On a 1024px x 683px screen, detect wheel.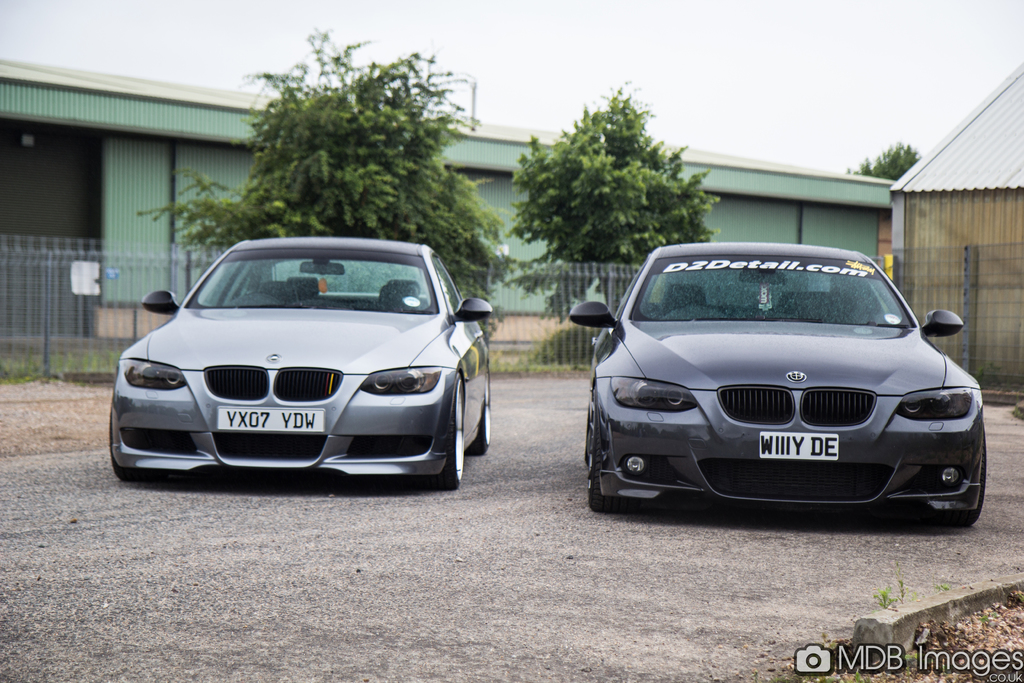
left=442, top=371, right=463, bottom=486.
